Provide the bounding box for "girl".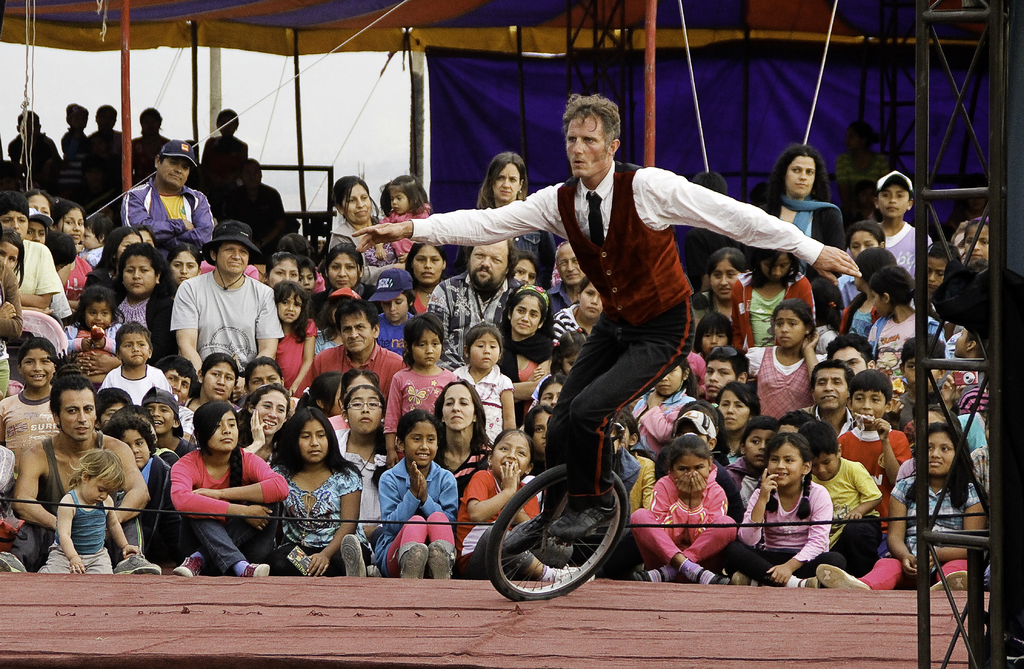
box=[234, 379, 294, 458].
